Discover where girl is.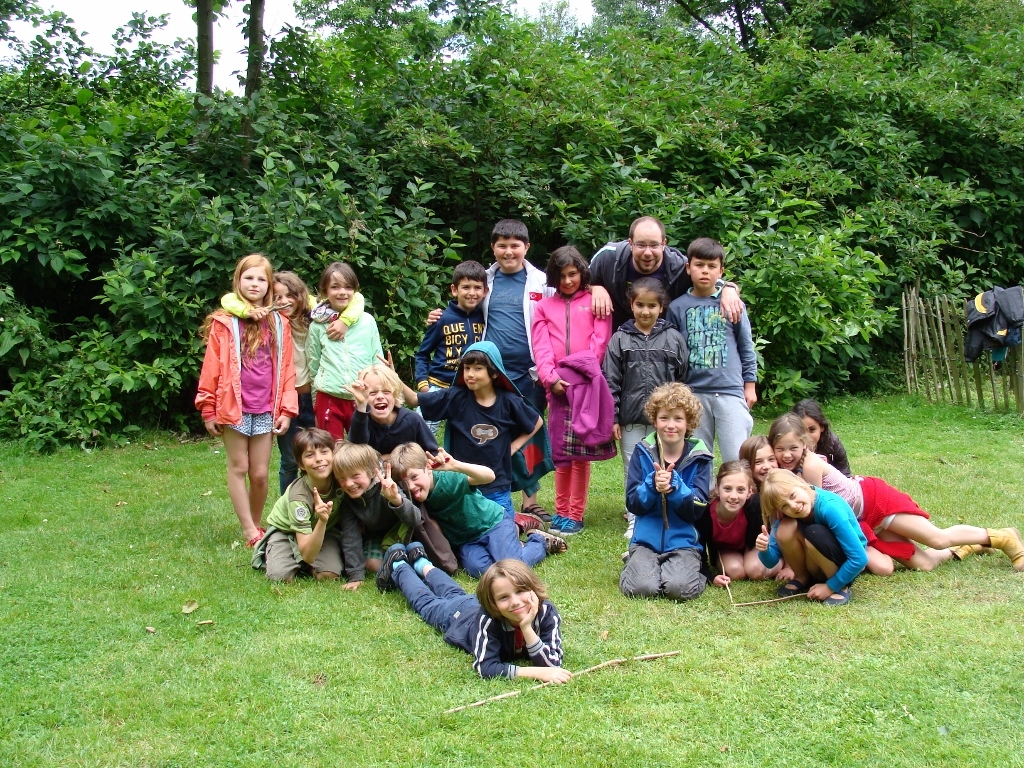
Discovered at x1=193, y1=251, x2=299, y2=548.
